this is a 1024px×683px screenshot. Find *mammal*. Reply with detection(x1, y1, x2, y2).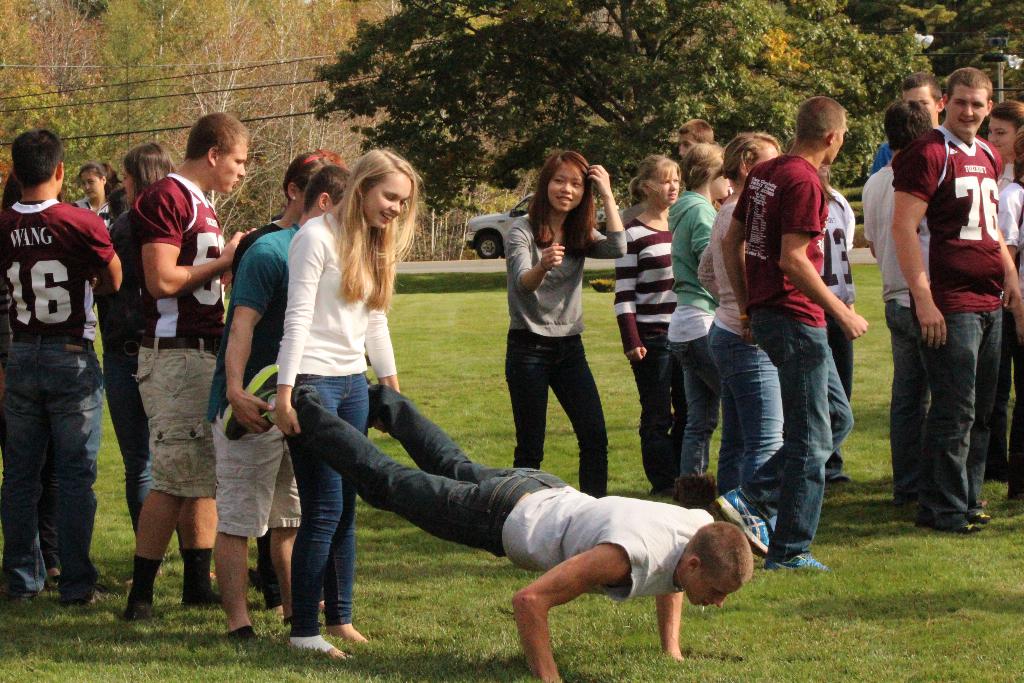
detection(858, 100, 932, 499).
